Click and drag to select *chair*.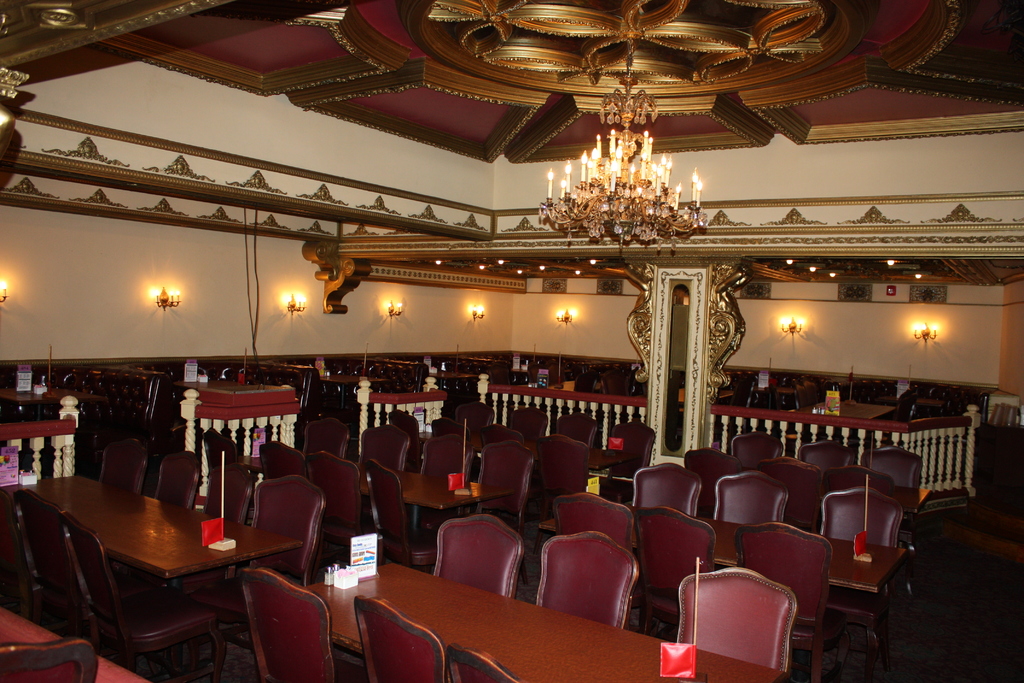
Selection: l=207, t=460, r=246, b=519.
